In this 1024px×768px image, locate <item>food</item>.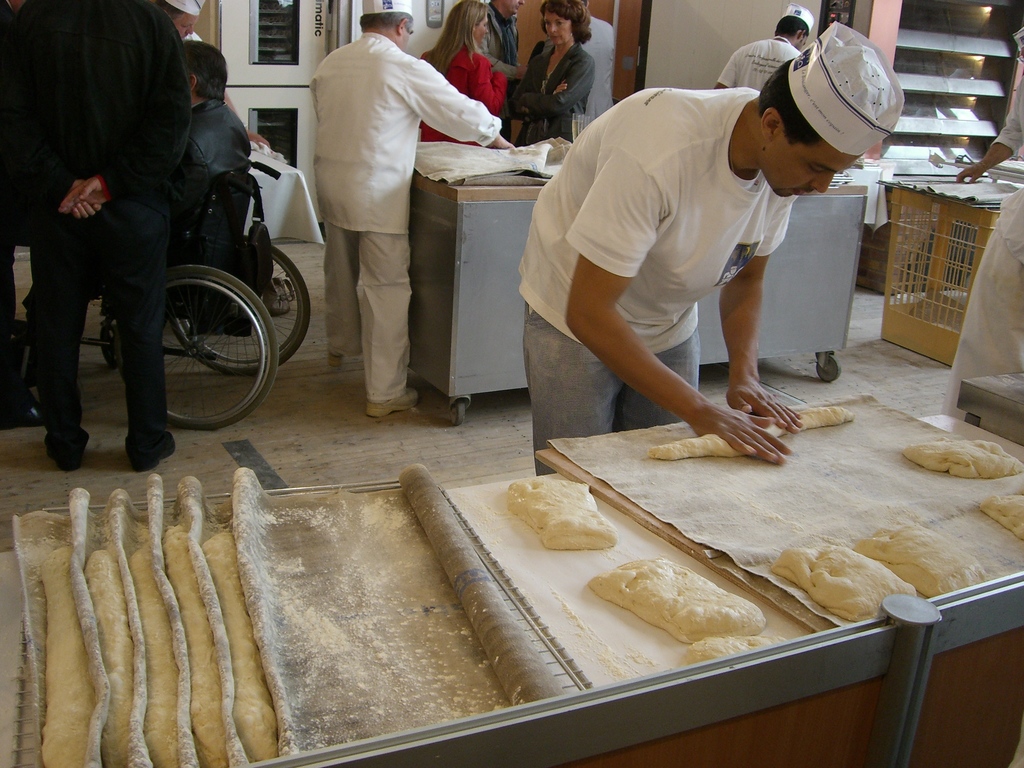
Bounding box: (x1=588, y1=558, x2=767, y2=637).
